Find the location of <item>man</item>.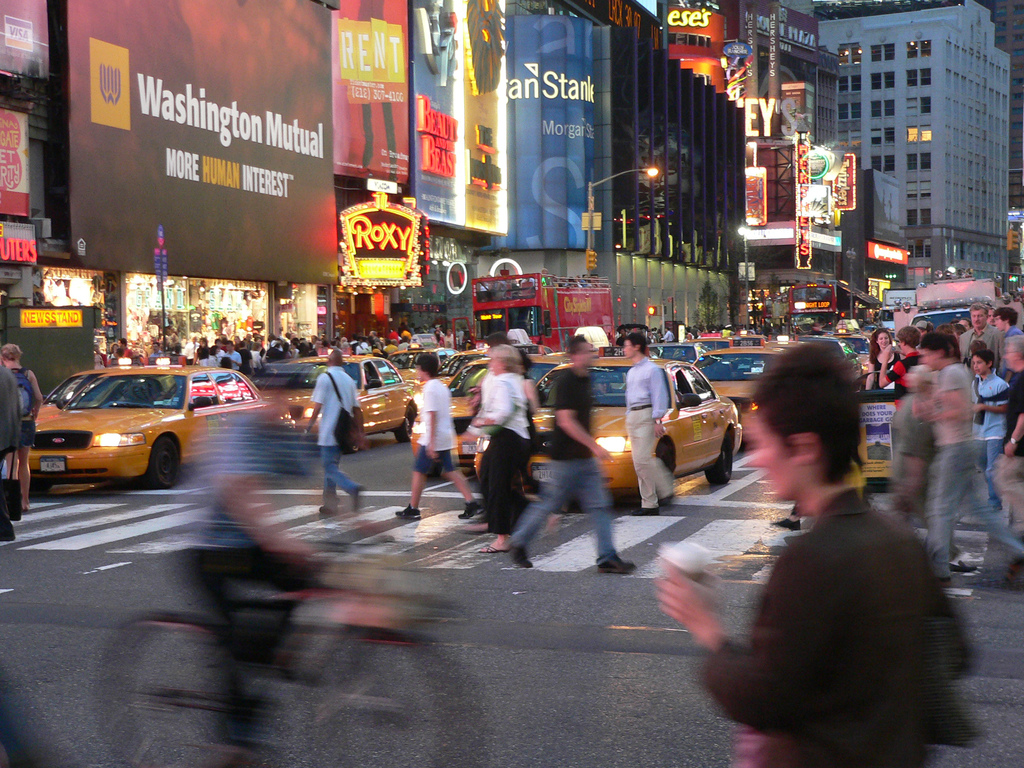
Location: x1=961 y1=307 x2=999 y2=364.
